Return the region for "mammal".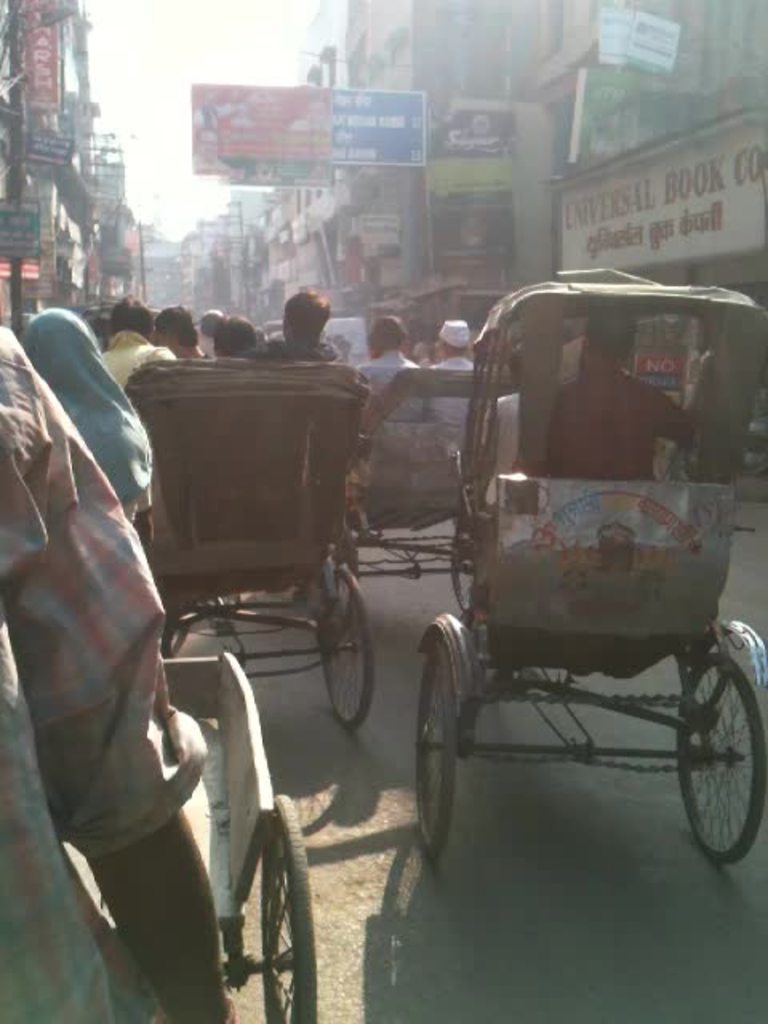
BBox(157, 307, 203, 363).
